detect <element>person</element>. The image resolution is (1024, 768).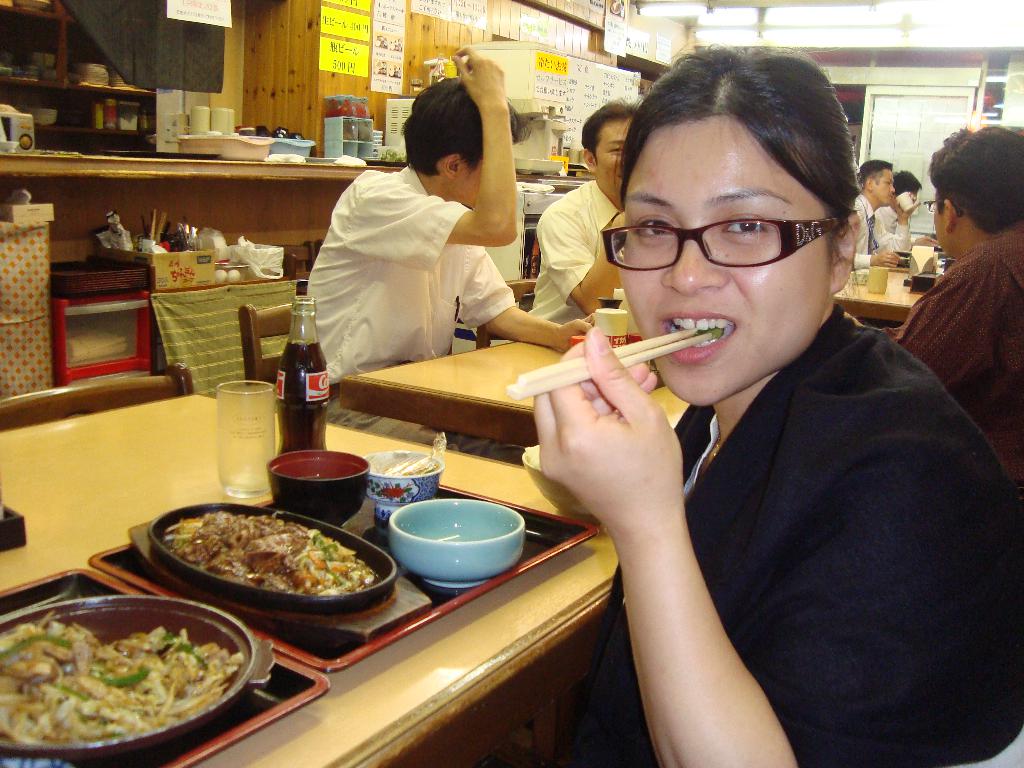
pyautogui.locateOnScreen(305, 48, 593, 463).
